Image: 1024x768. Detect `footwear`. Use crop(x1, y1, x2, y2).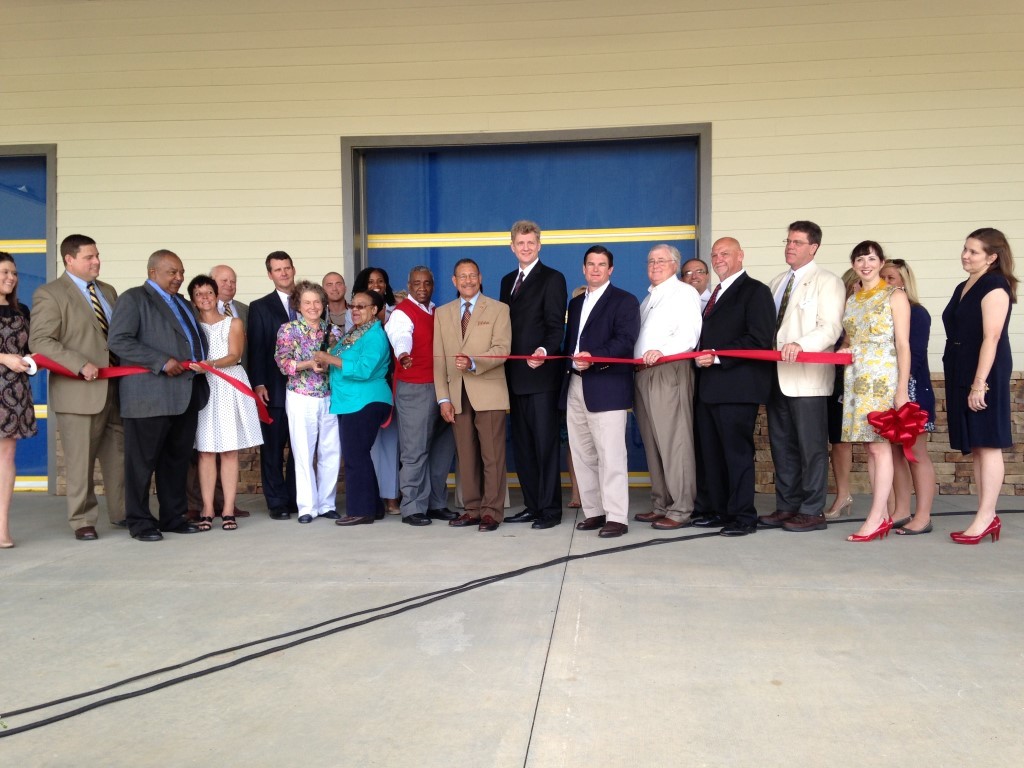
crop(758, 508, 788, 529).
